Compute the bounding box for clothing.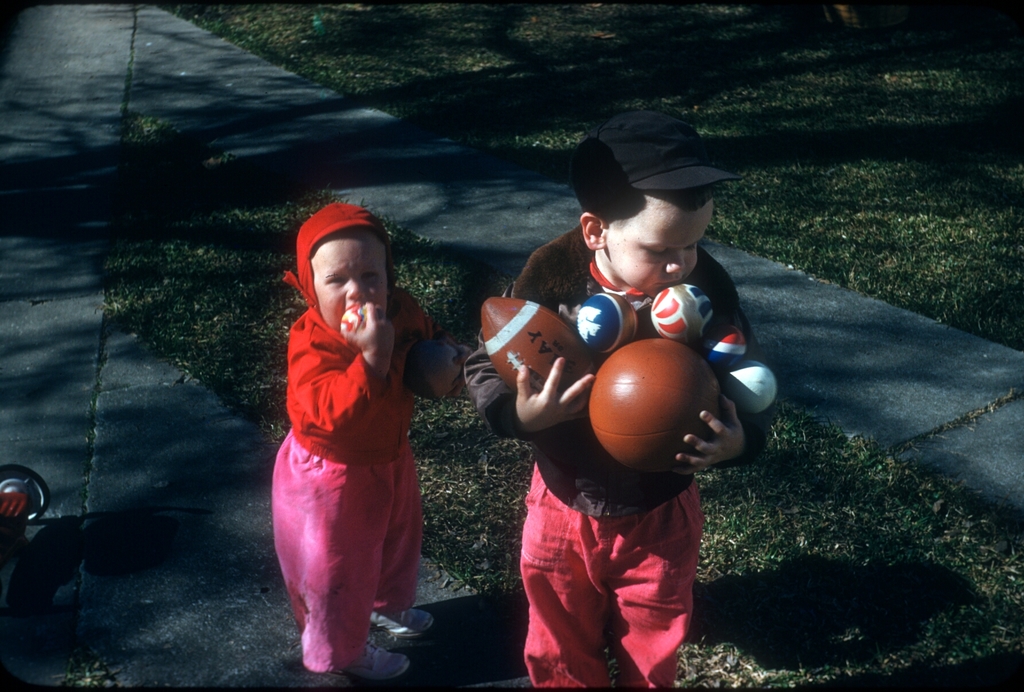
<box>273,200,424,681</box>.
